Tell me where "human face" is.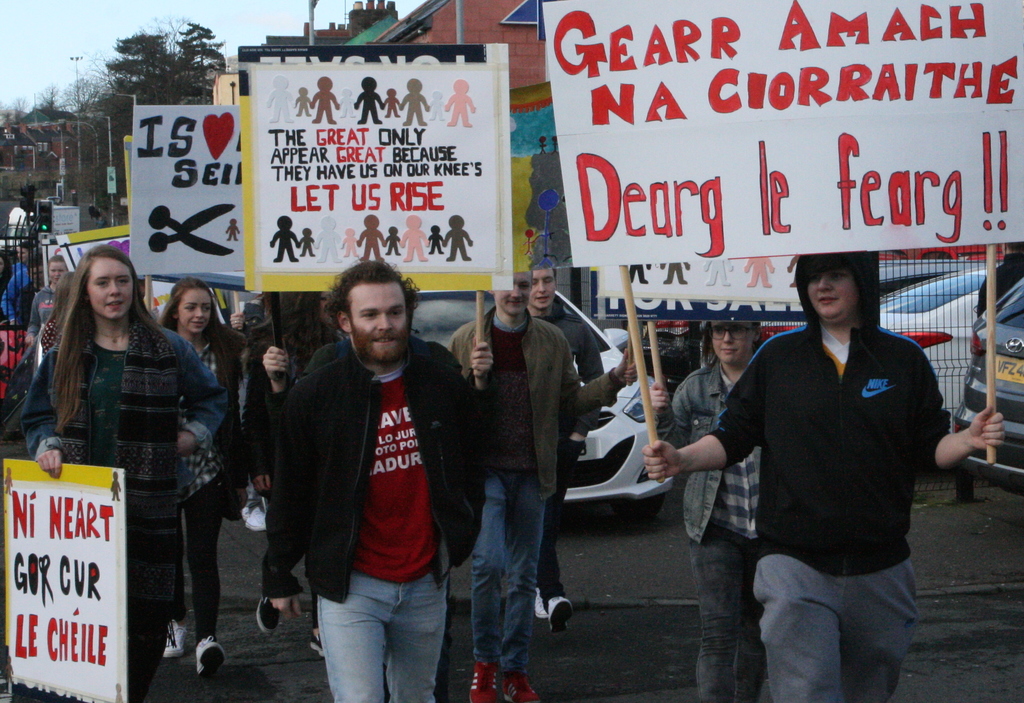
"human face" is at pyautogui.locateOnScreen(808, 265, 860, 322).
